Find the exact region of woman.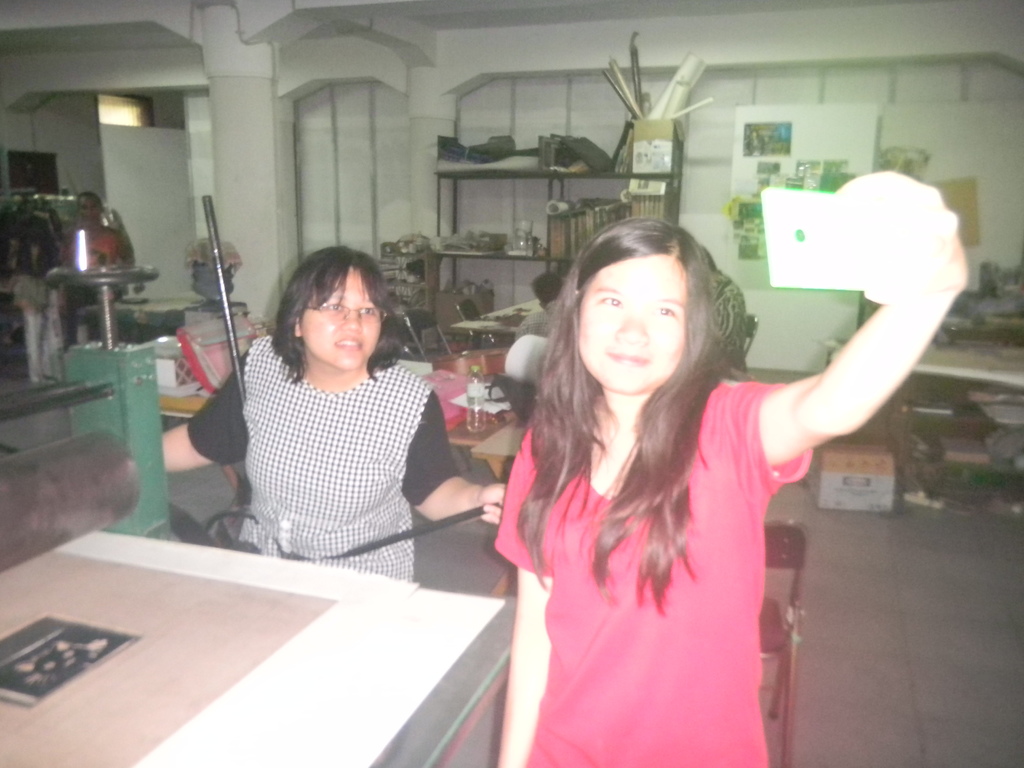
Exact region: box=[4, 213, 61, 387].
